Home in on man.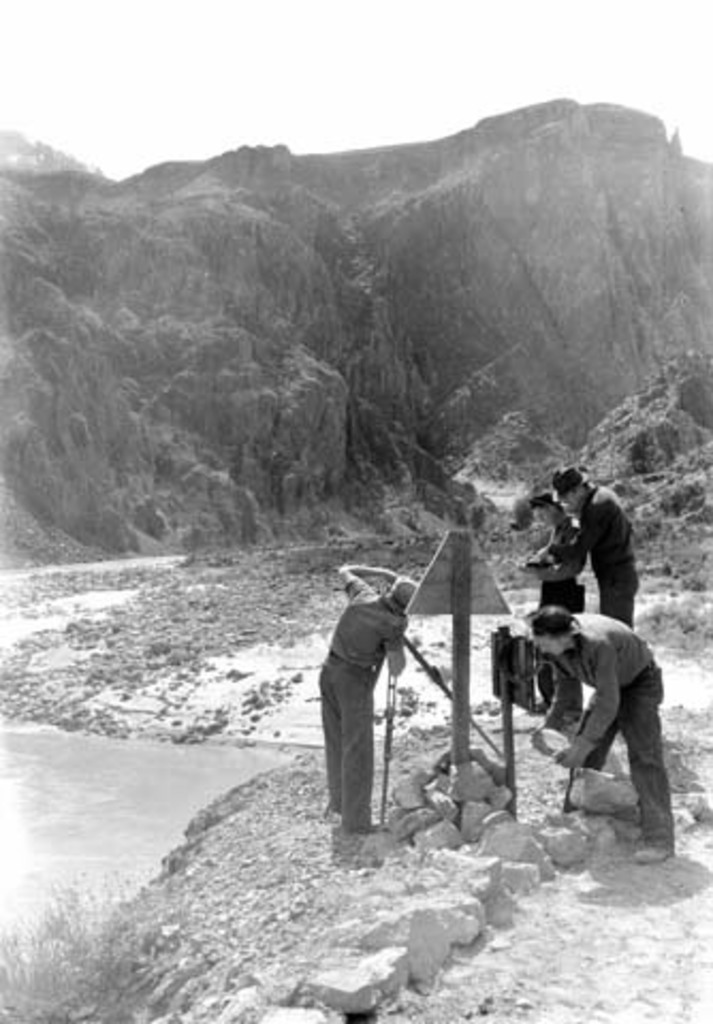
Homed in at 536, 612, 672, 864.
